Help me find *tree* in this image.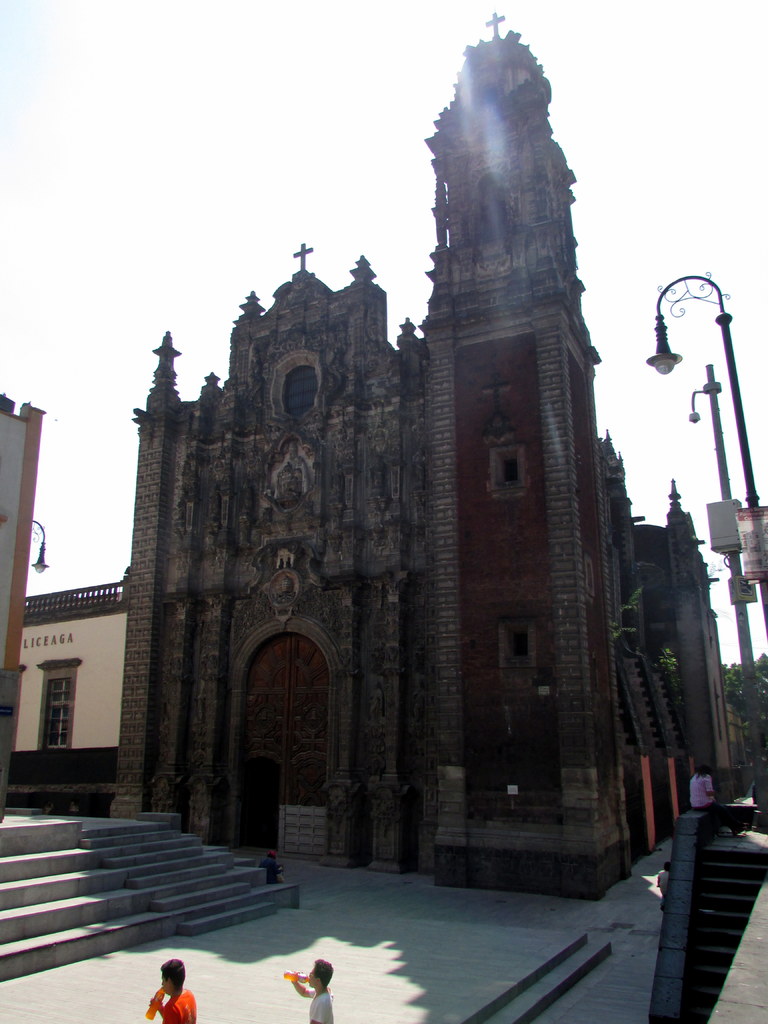
Found it: (x1=663, y1=653, x2=689, y2=711).
